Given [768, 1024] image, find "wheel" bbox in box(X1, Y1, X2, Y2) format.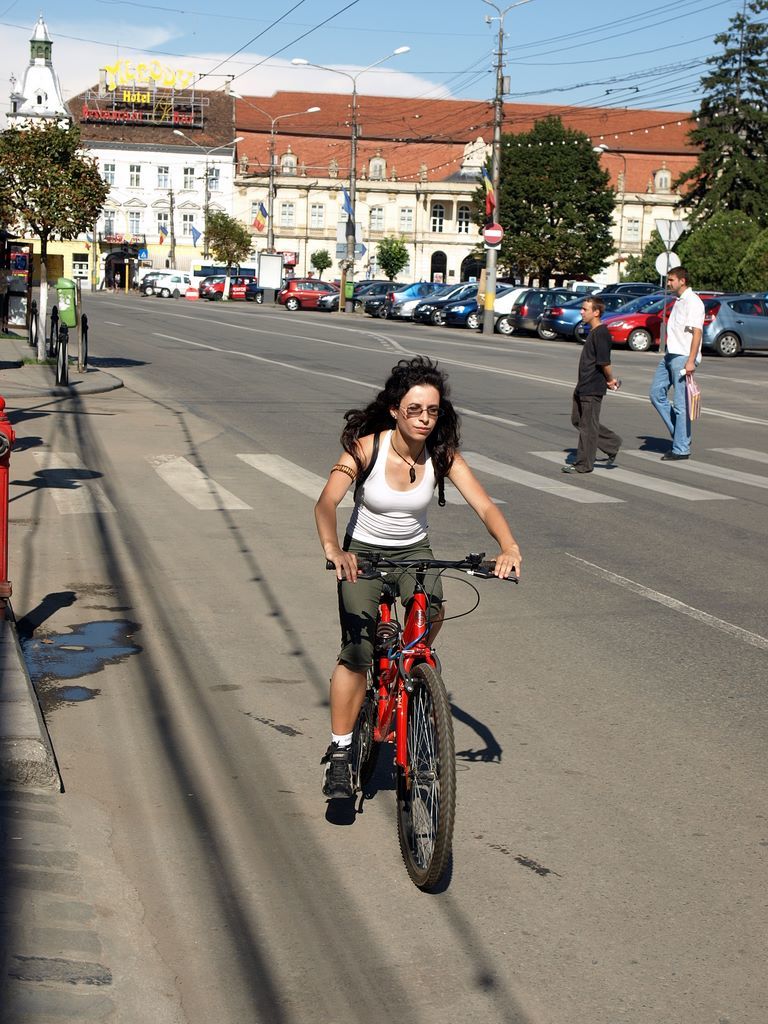
box(427, 310, 447, 327).
